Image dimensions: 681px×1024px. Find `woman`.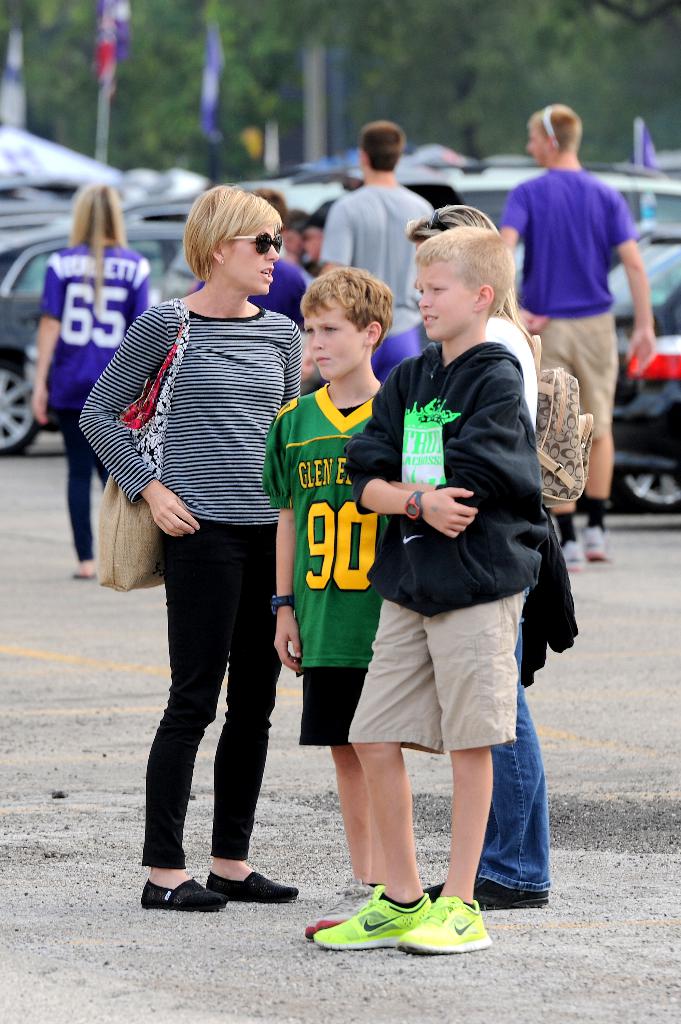
bbox=(108, 198, 318, 938).
